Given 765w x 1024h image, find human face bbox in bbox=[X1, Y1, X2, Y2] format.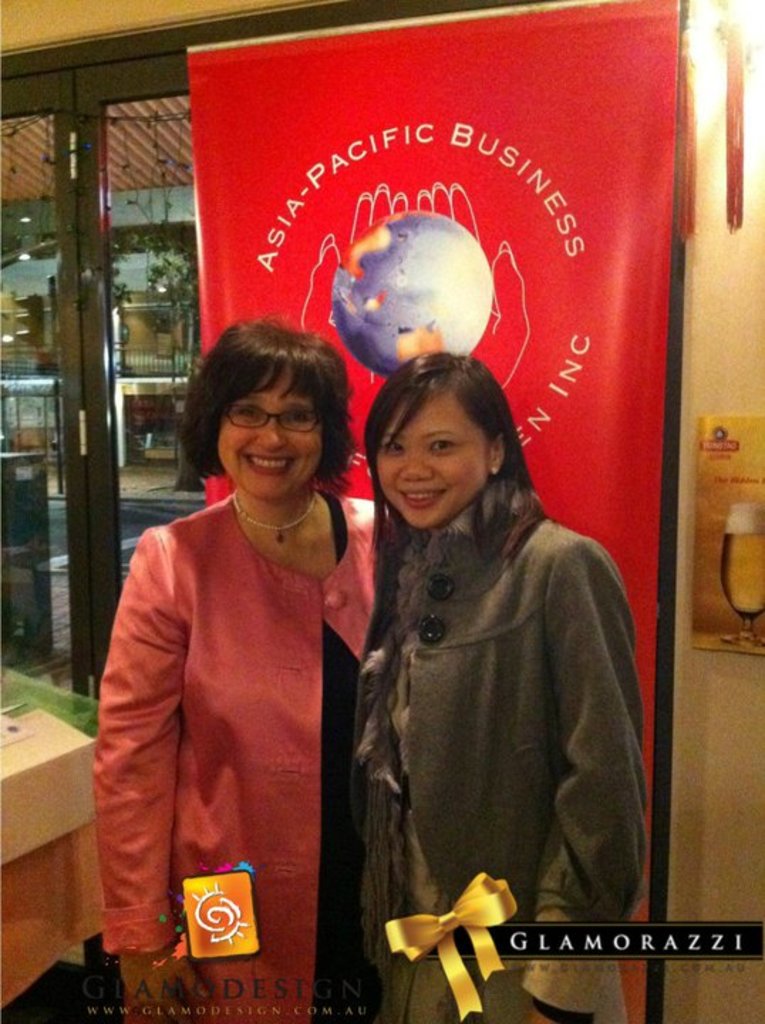
bbox=[219, 378, 320, 496].
